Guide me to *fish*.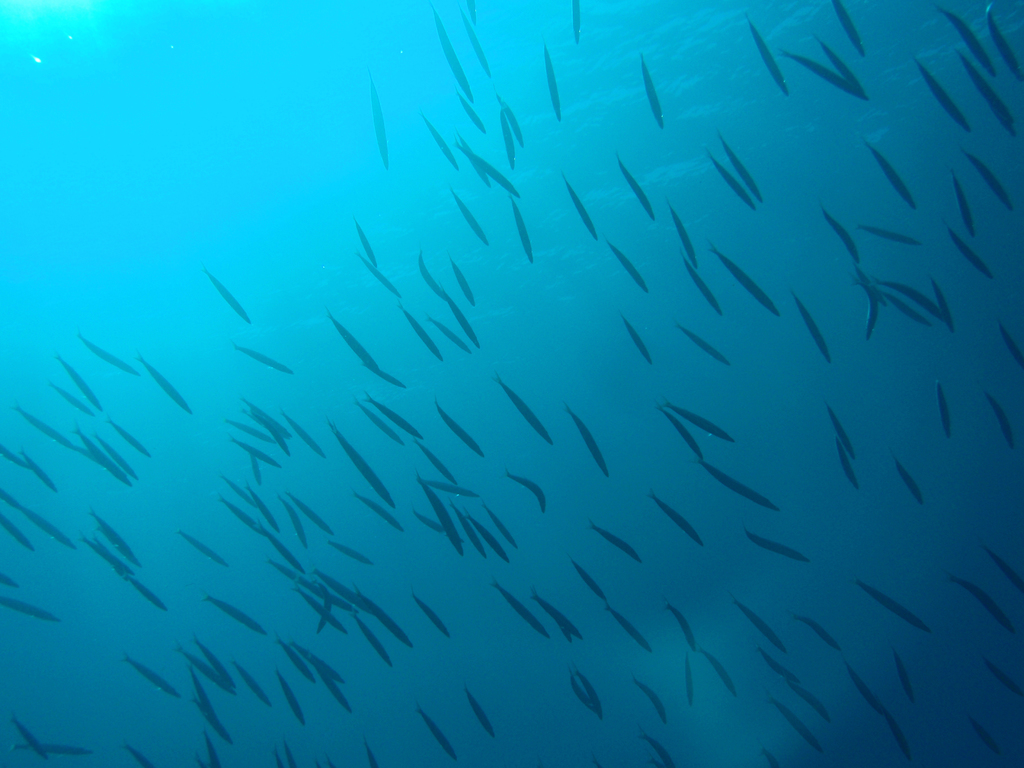
Guidance: 250,486,280,526.
